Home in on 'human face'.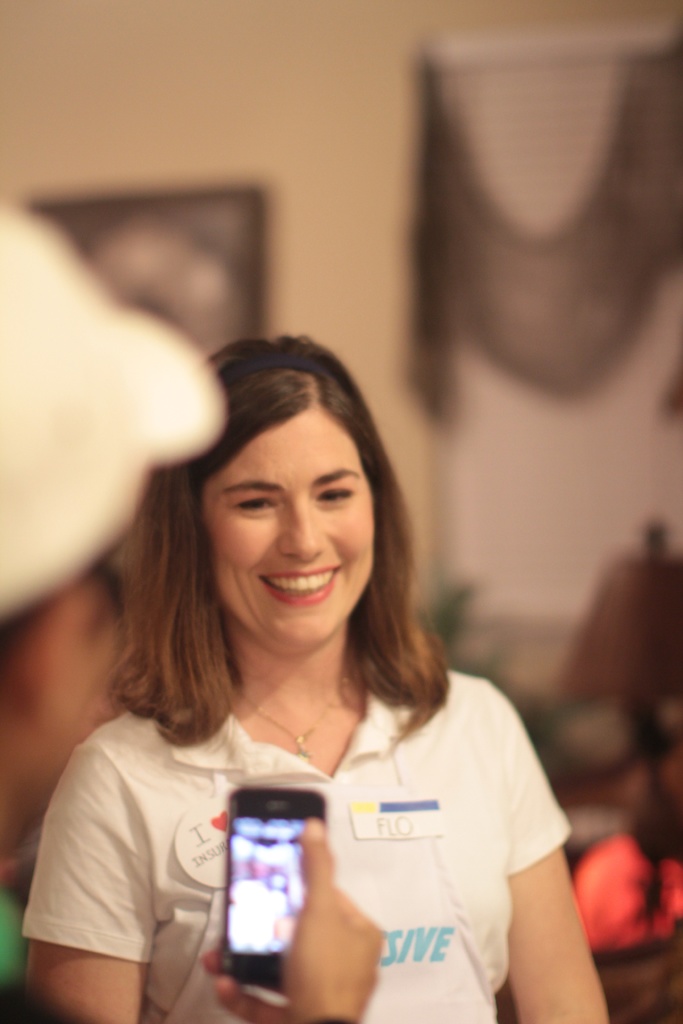
Homed in at x1=205, y1=394, x2=384, y2=652.
